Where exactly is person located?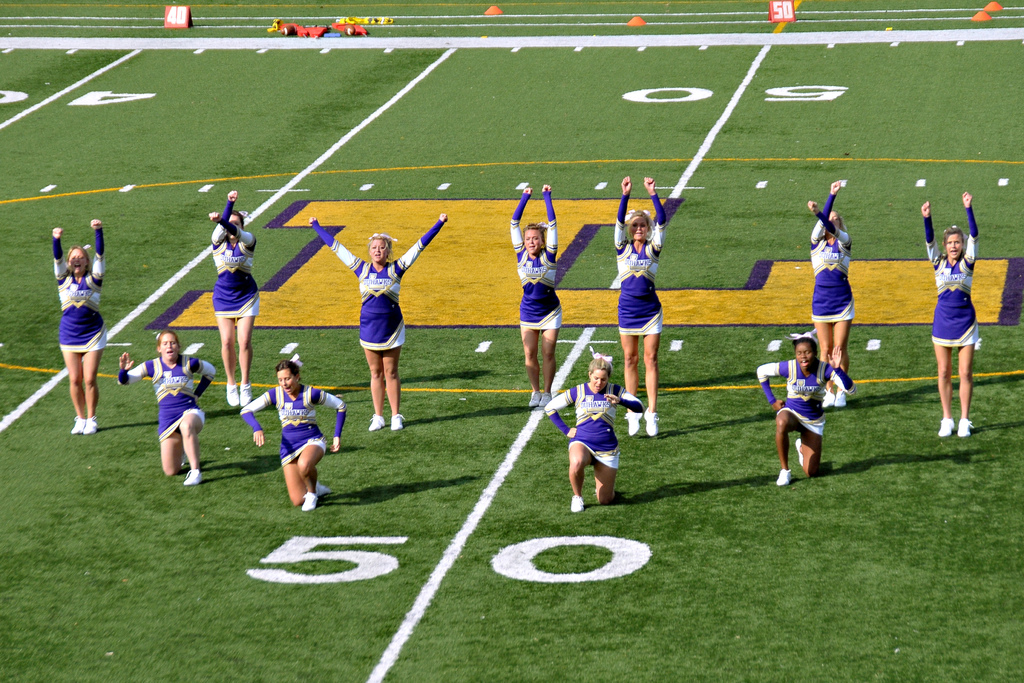
Its bounding box is l=804, t=178, r=857, b=407.
